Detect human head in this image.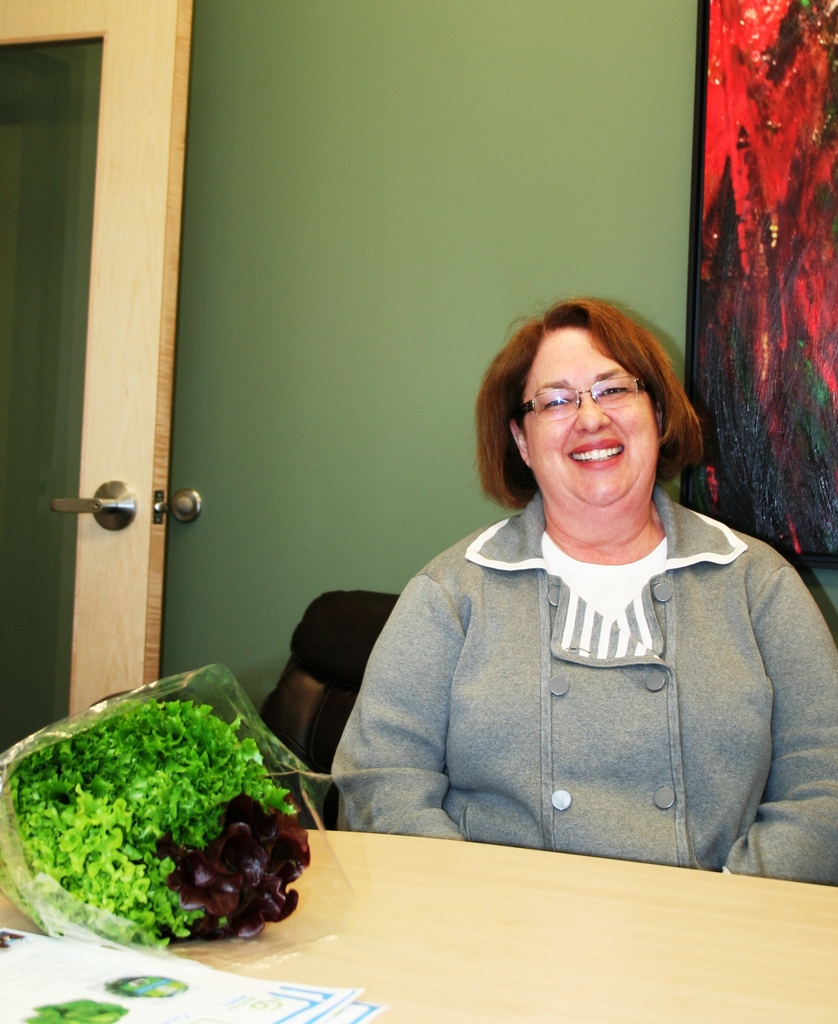
Detection: 480/294/689/490.
